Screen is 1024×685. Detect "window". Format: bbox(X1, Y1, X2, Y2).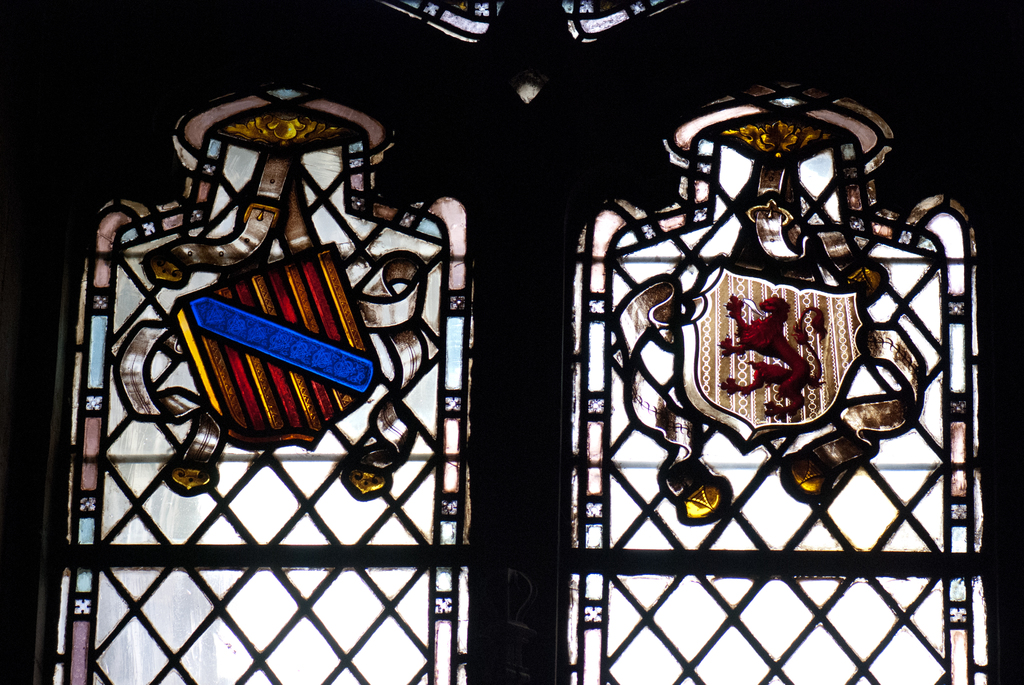
bbox(0, 0, 1023, 684).
